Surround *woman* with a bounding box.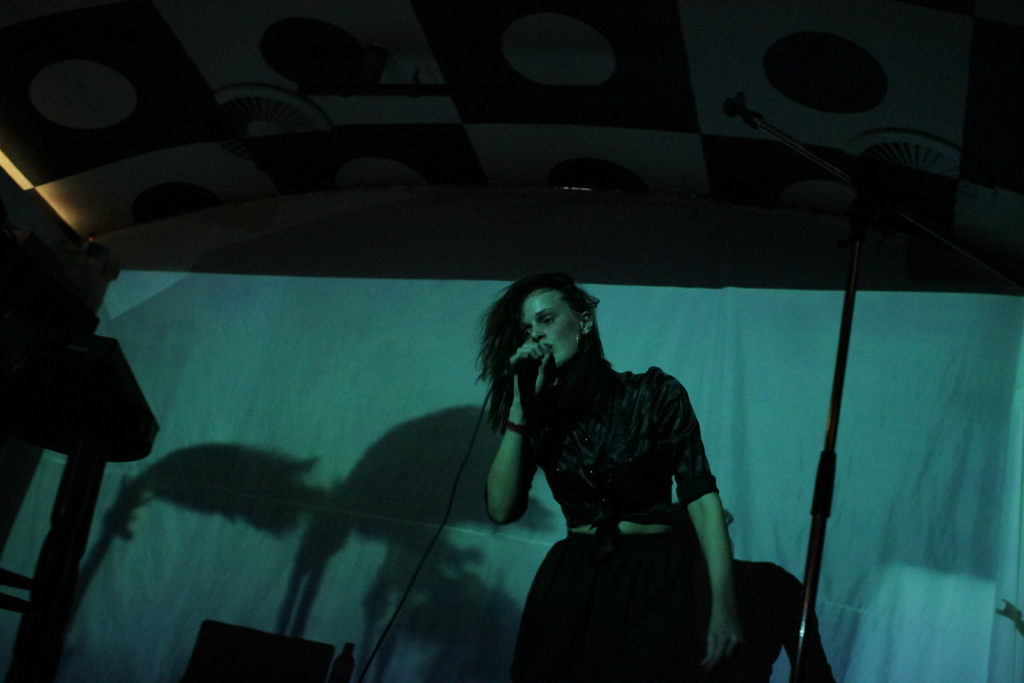
<box>470,270,740,682</box>.
